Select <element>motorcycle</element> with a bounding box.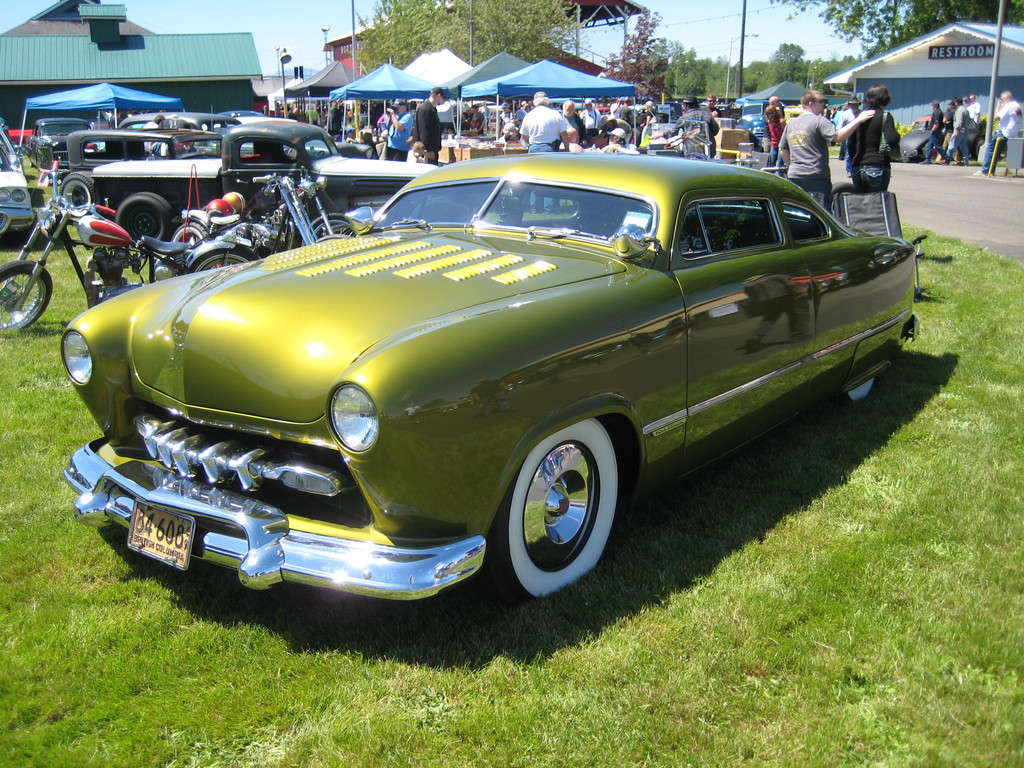
{"x1": 170, "y1": 168, "x2": 358, "y2": 257}.
